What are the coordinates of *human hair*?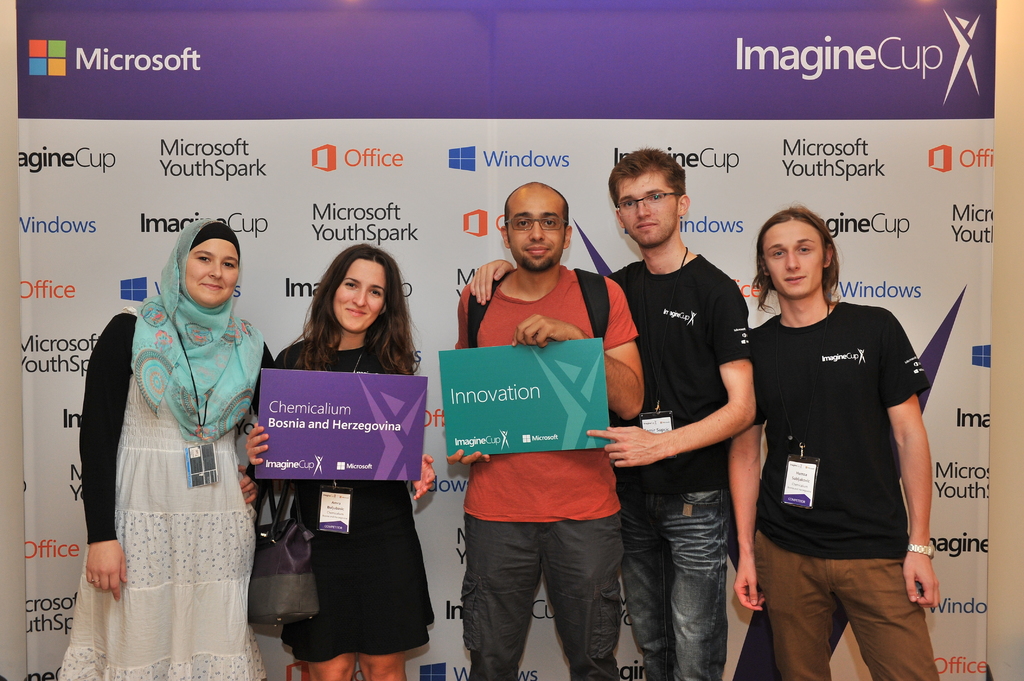
bbox(282, 259, 412, 391).
